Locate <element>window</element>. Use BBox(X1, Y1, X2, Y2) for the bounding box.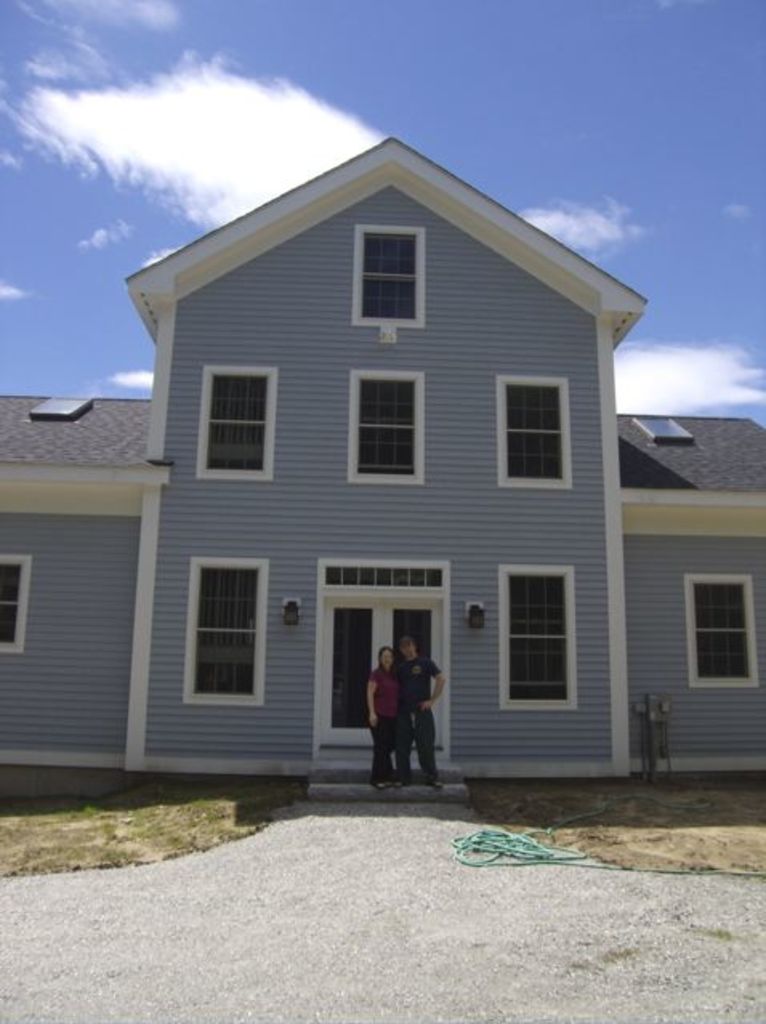
BBox(26, 393, 95, 423).
